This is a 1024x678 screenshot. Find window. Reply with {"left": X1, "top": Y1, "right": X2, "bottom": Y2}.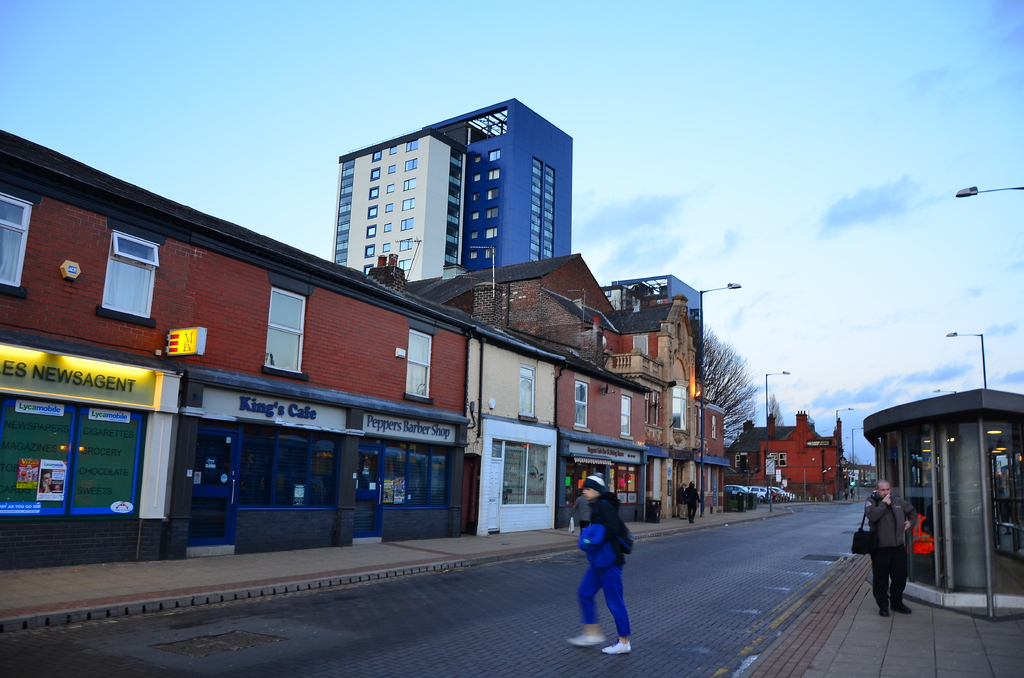
{"left": 368, "top": 168, "right": 381, "bottom": 180}.
